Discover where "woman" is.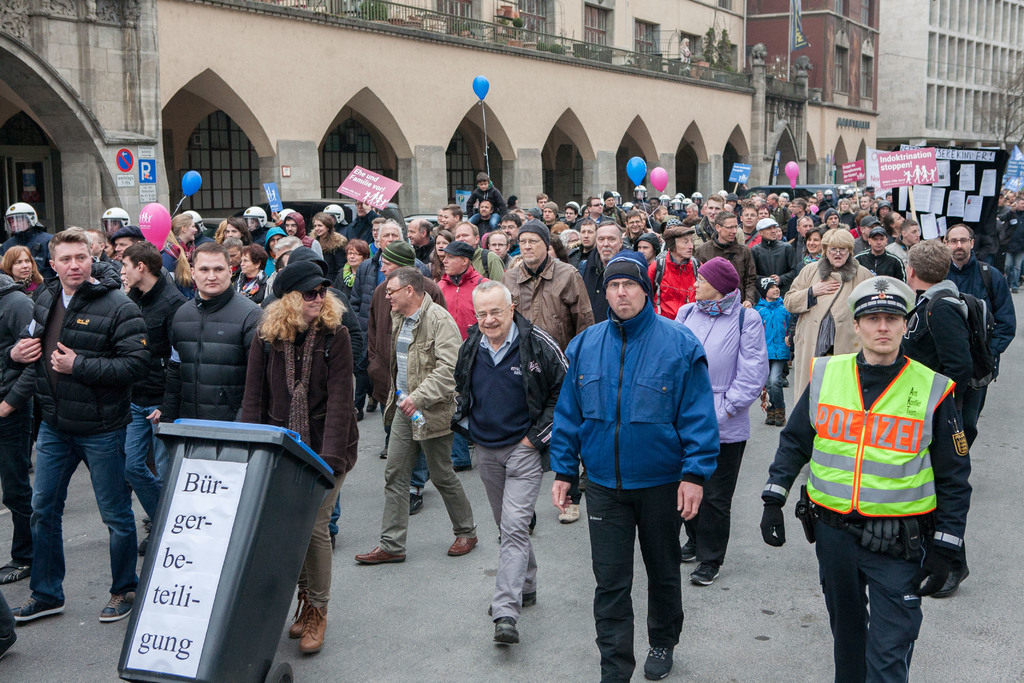
Discovered at detection(667, 255, 764, 582).
